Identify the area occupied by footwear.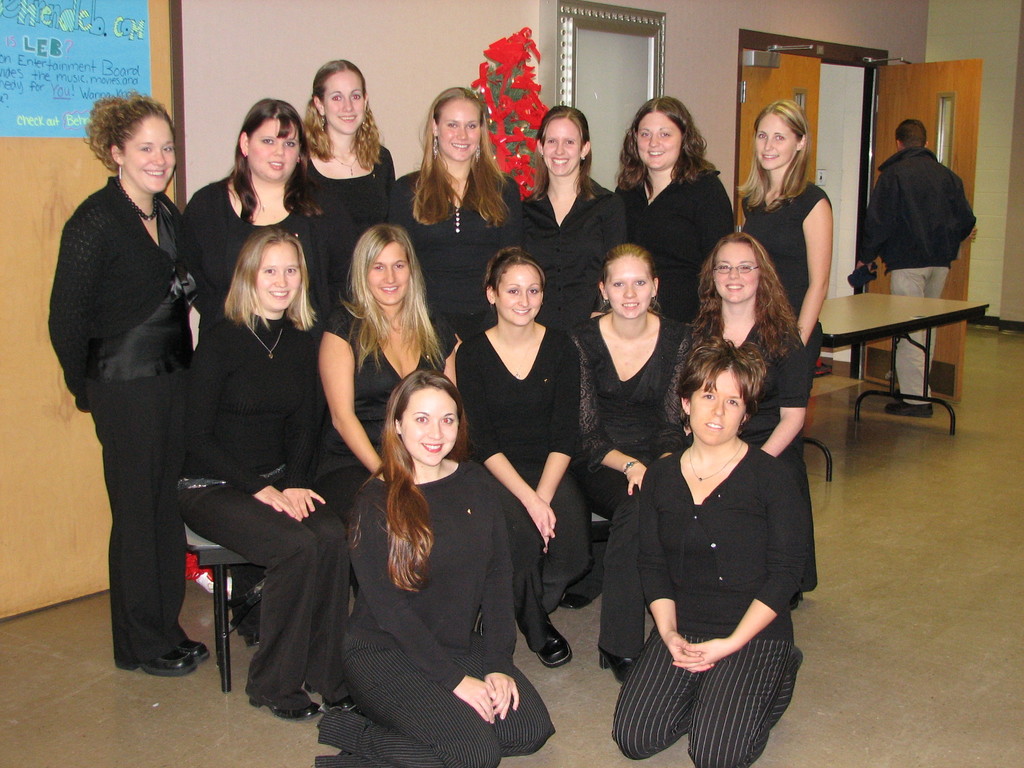
Area: 595/644/631/683.
